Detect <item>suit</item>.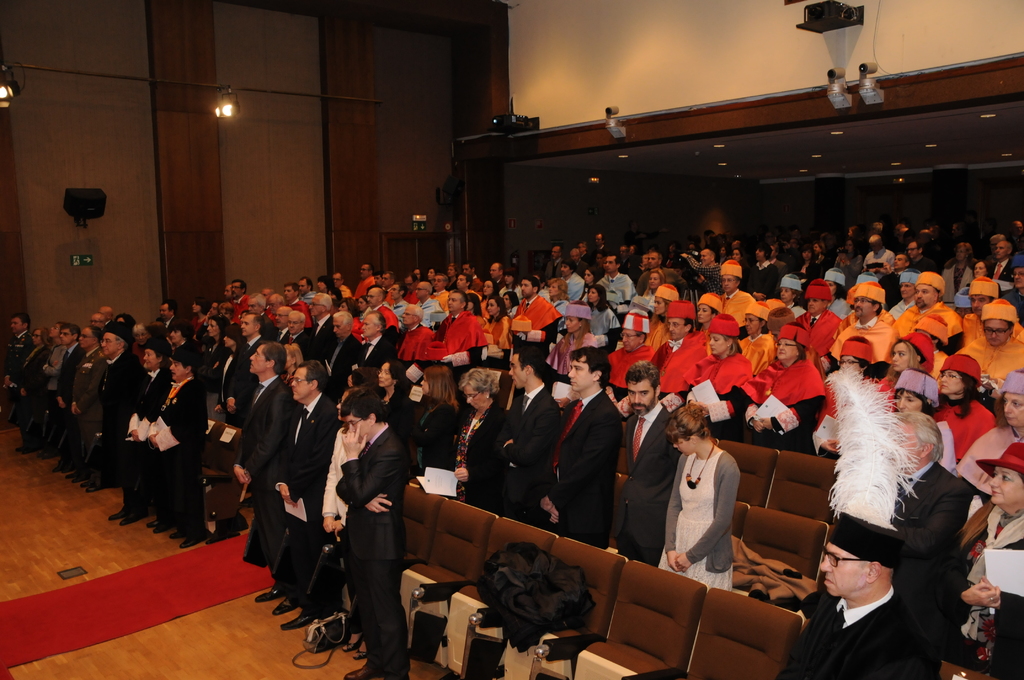
Detected at region(145, 375, 212, 528).
